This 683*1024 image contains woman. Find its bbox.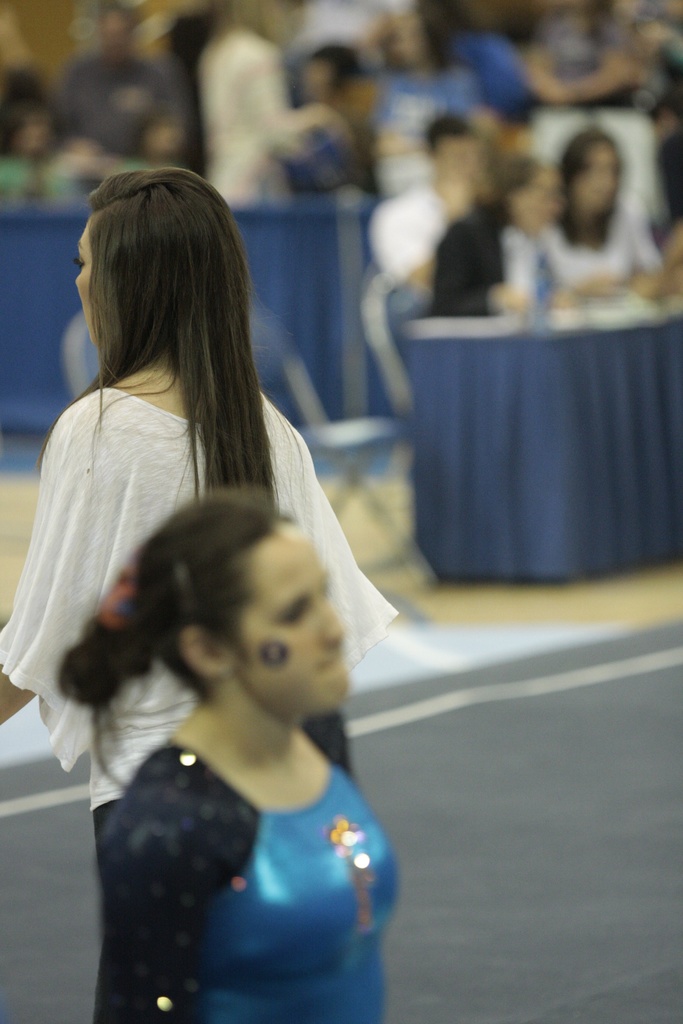
l=425, t=140, r=567, b=323.
